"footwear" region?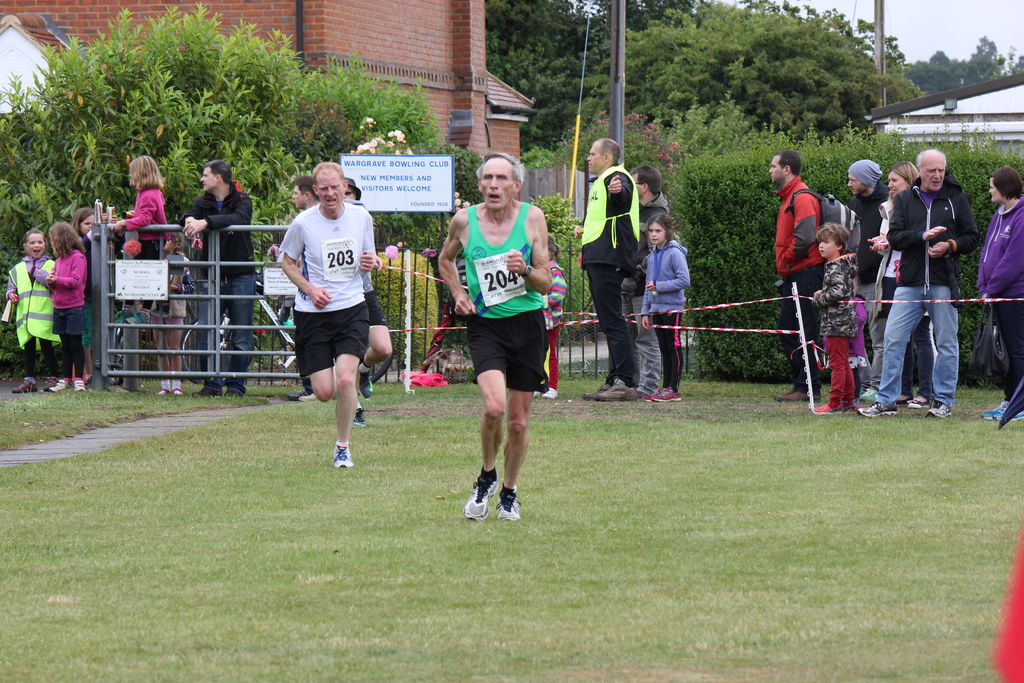
crop(42, 378, 57, 391)
